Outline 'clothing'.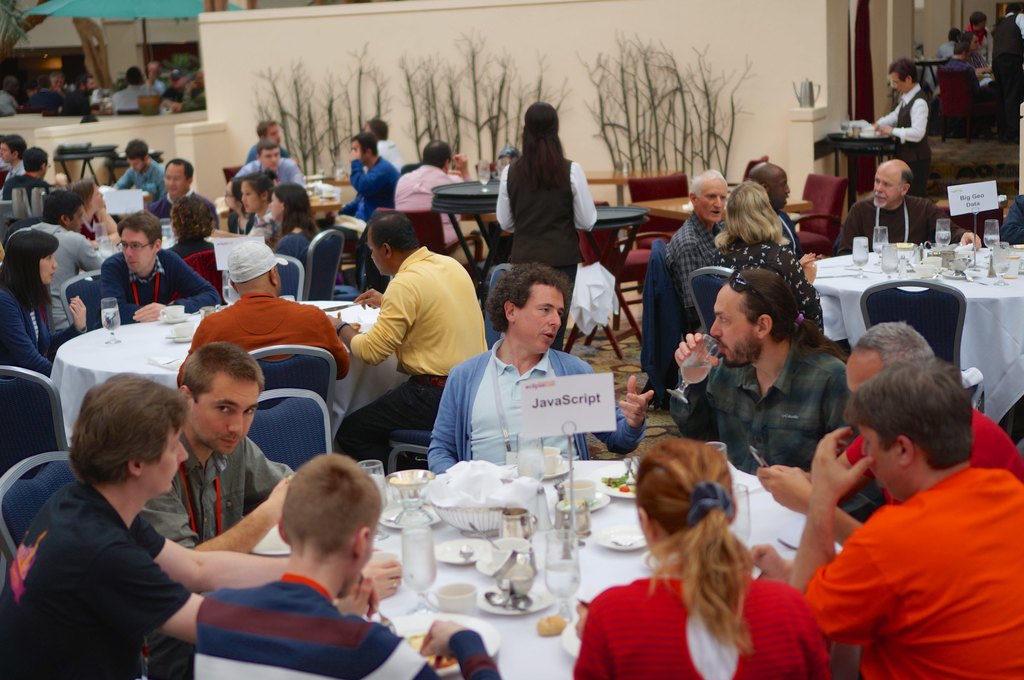
Outline: bbox=[335, 246, 493, 471].
